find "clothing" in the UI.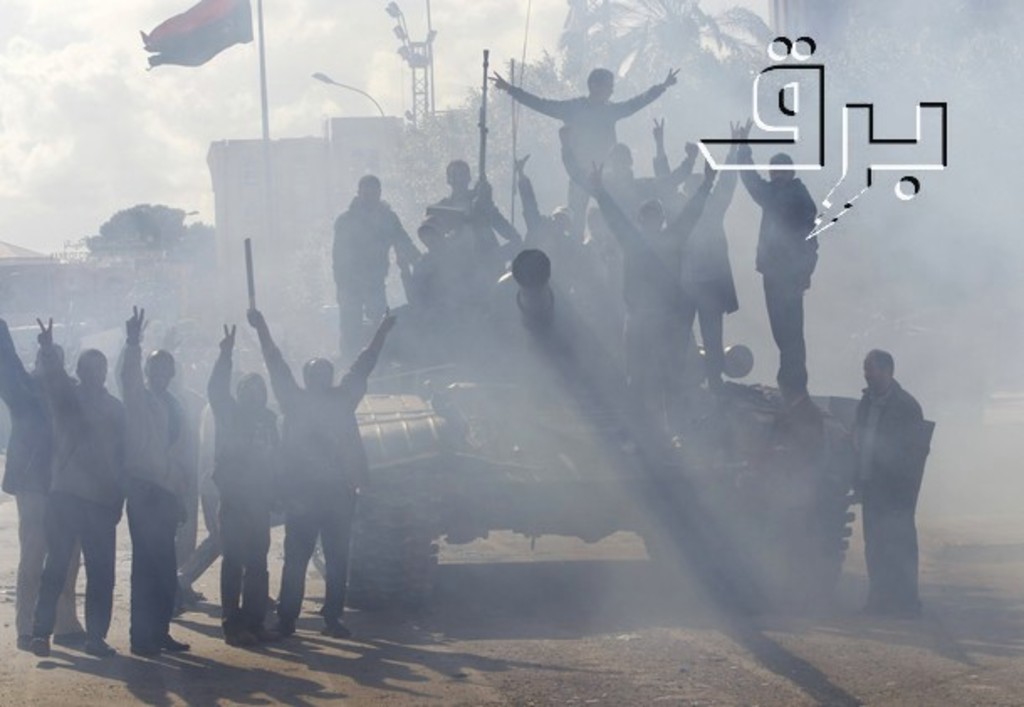
UI element at x1=329 y1=191 x2=423 y2=346.
